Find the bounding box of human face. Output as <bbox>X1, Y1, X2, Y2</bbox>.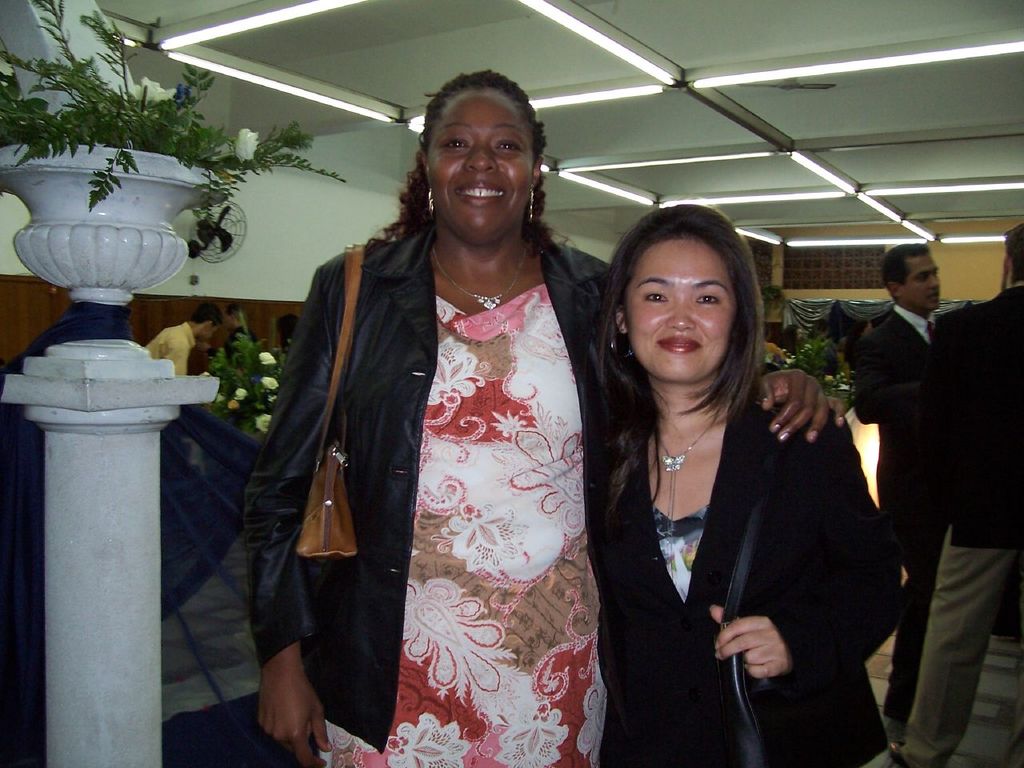
<bbox>624, 242, 736, 382</bbox>.
